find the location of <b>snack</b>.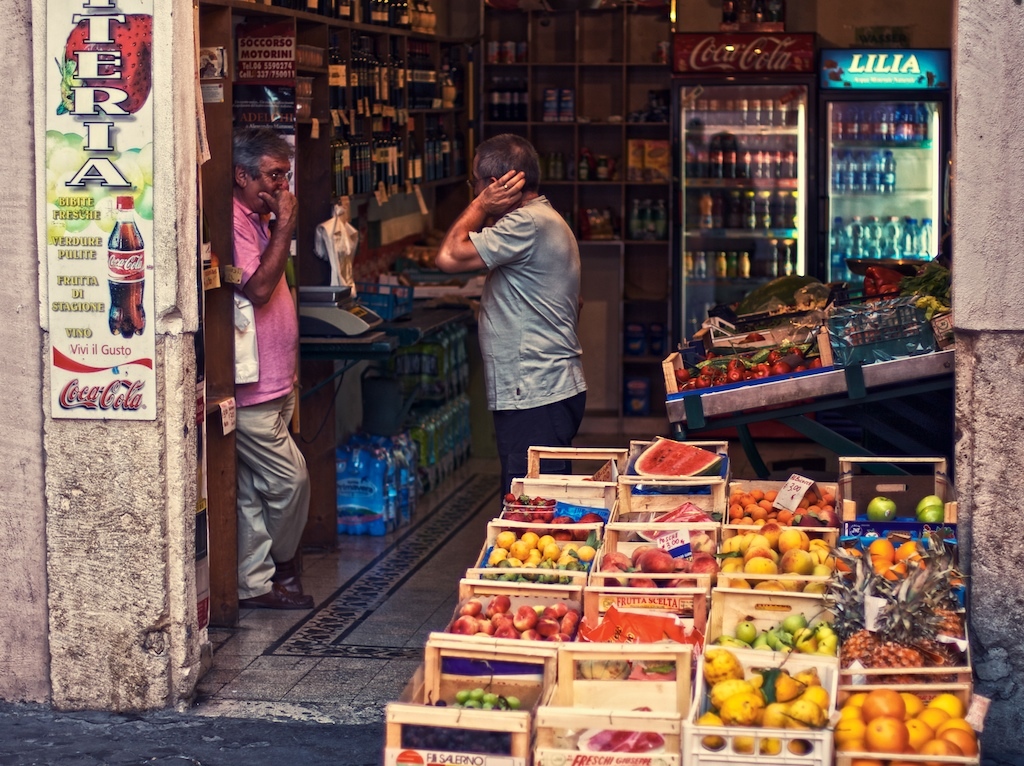
Location: box=[480, 533, 616, 581].
